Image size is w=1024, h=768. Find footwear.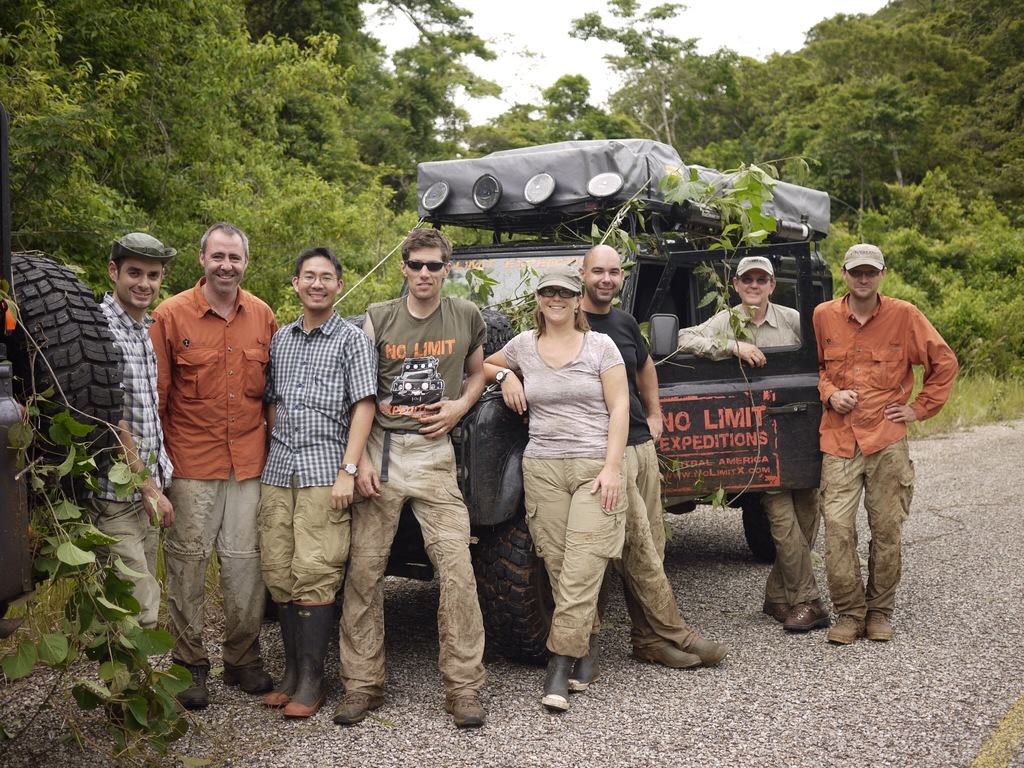
x1=176 y1=661 x2=212 y2=707.
